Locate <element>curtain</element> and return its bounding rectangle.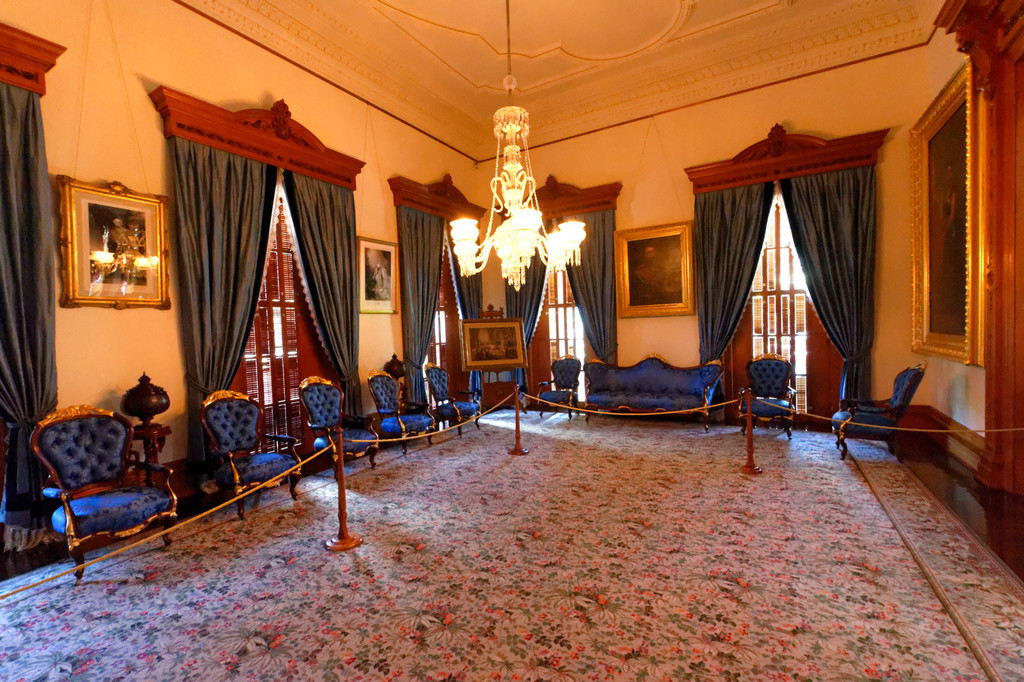
[446, 245, 486, 315].
